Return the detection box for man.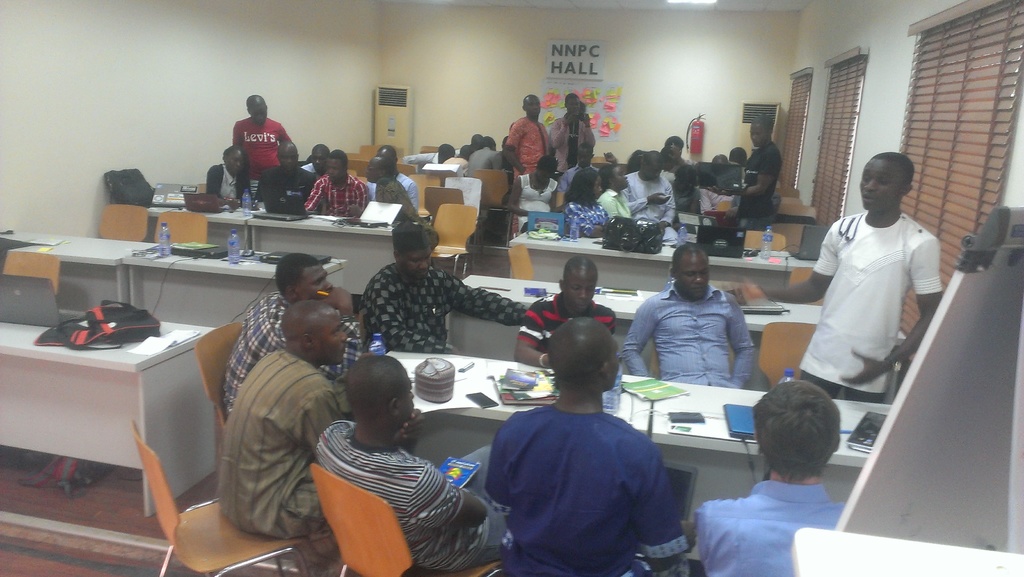
315 357 496 576.
